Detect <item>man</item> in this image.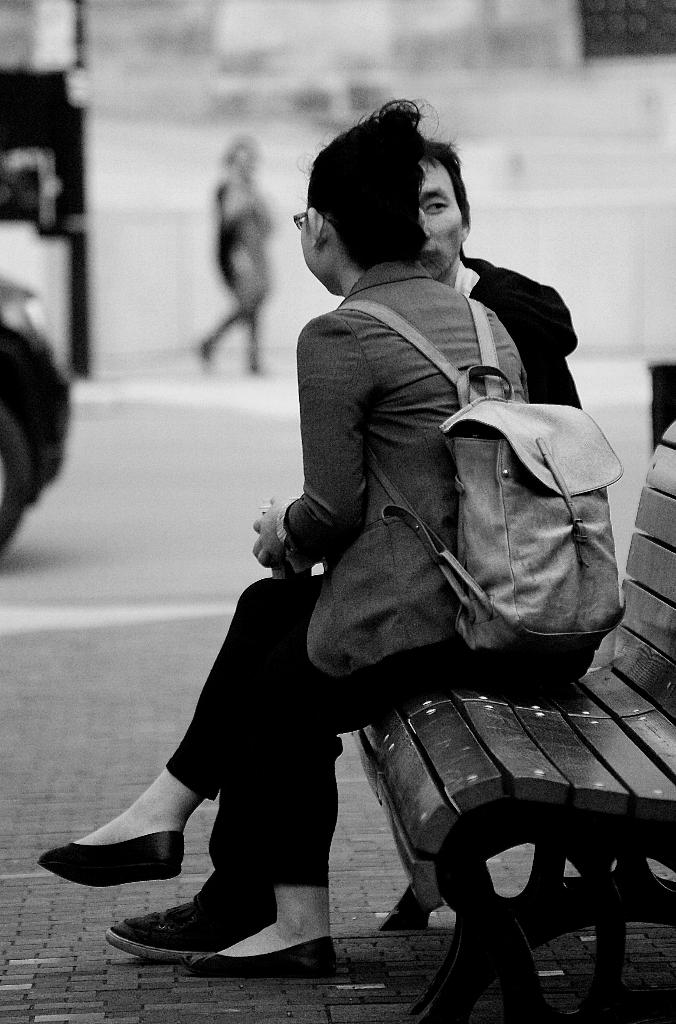
Detection: left=409, top=122, right=586, bottom=411.
